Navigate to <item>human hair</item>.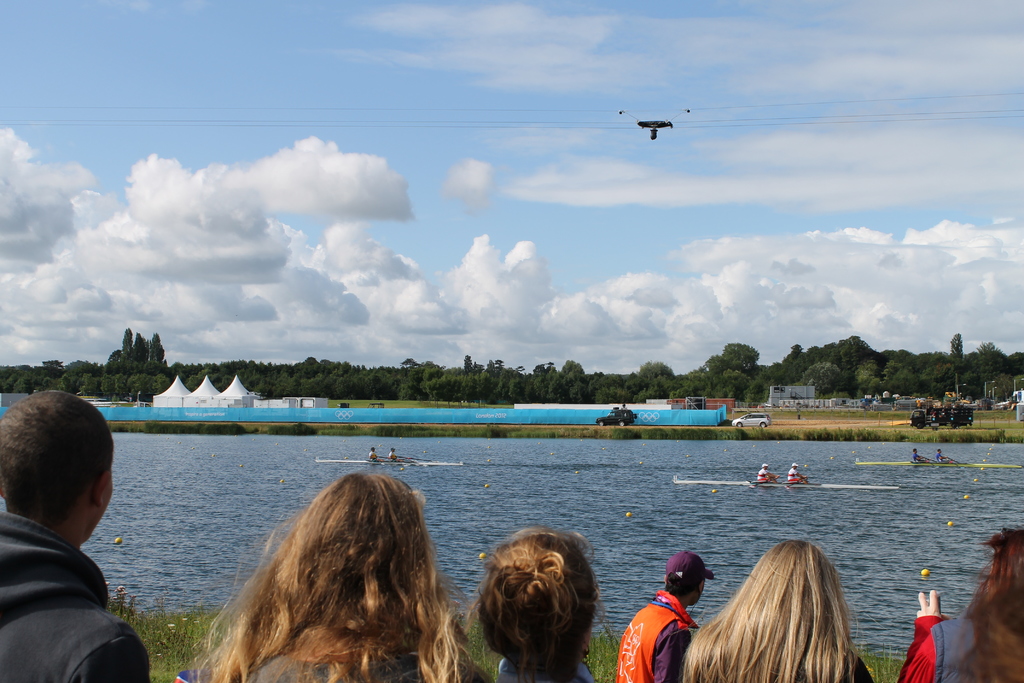
Navigation target: 947 527 1023 682.
